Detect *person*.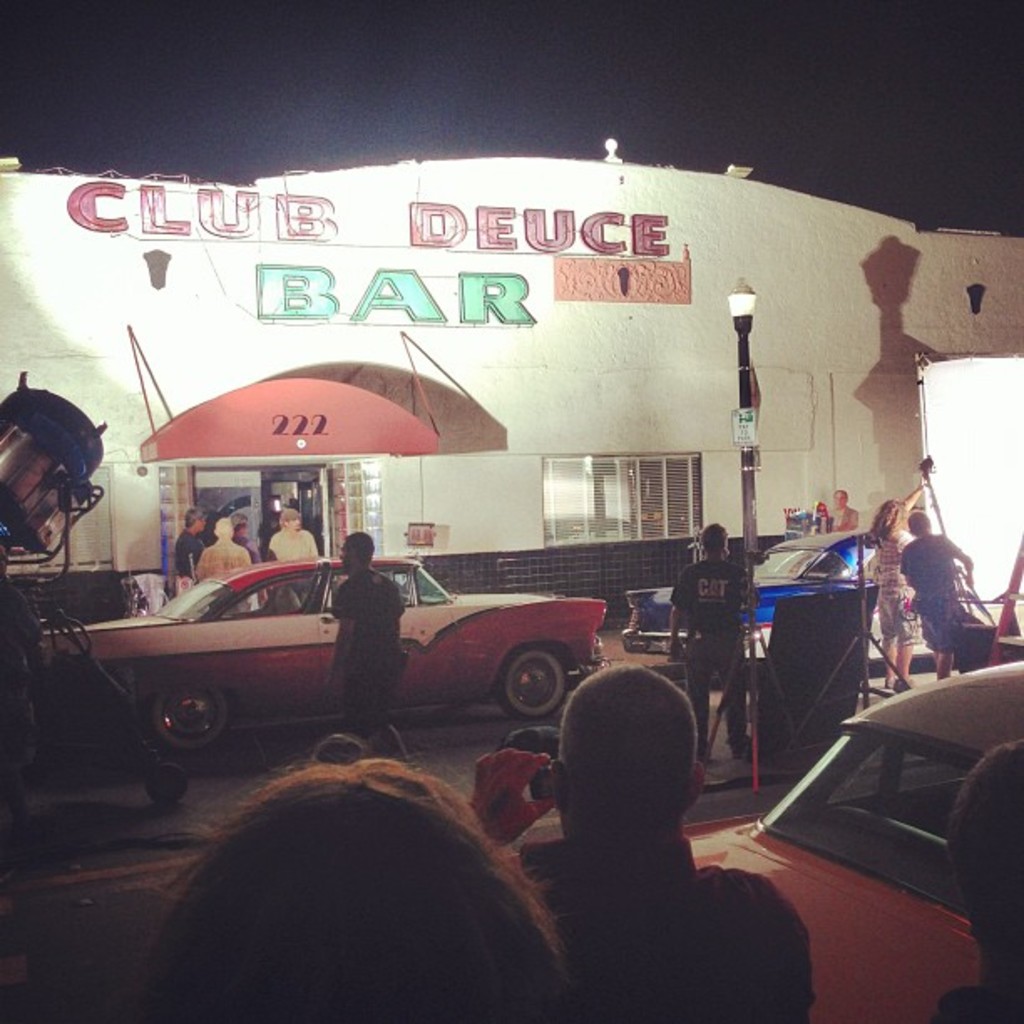
Detected at x1=830 y1=485 x2=860 y2=530.
